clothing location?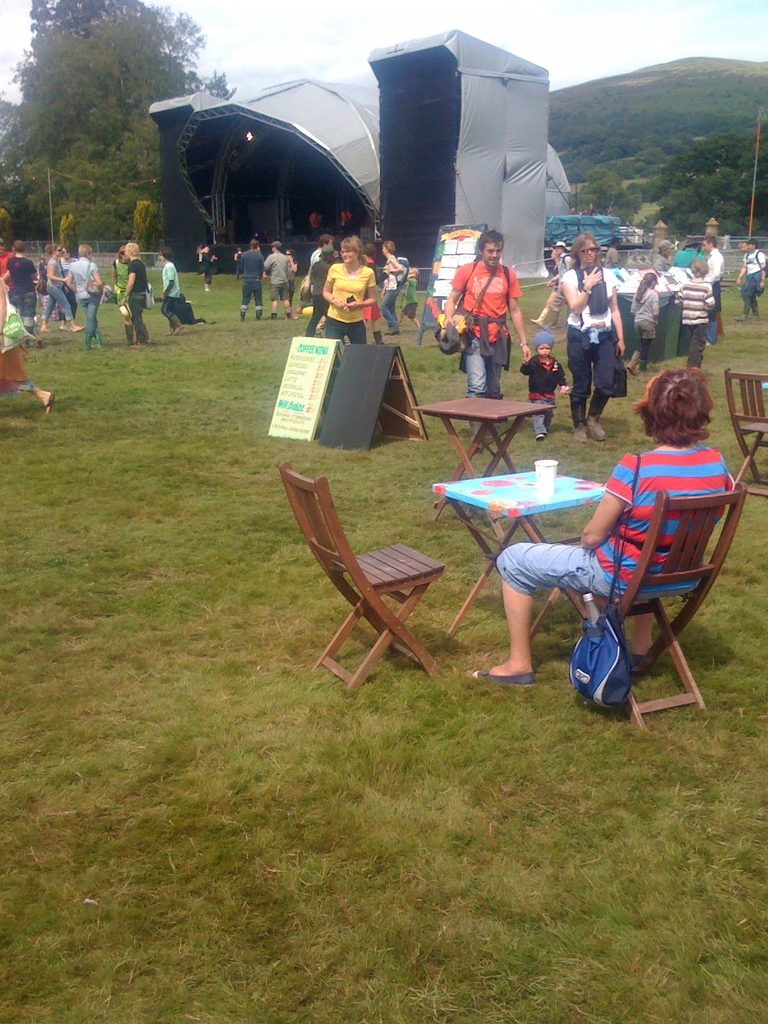
crop(700, 244, 728, 347)
